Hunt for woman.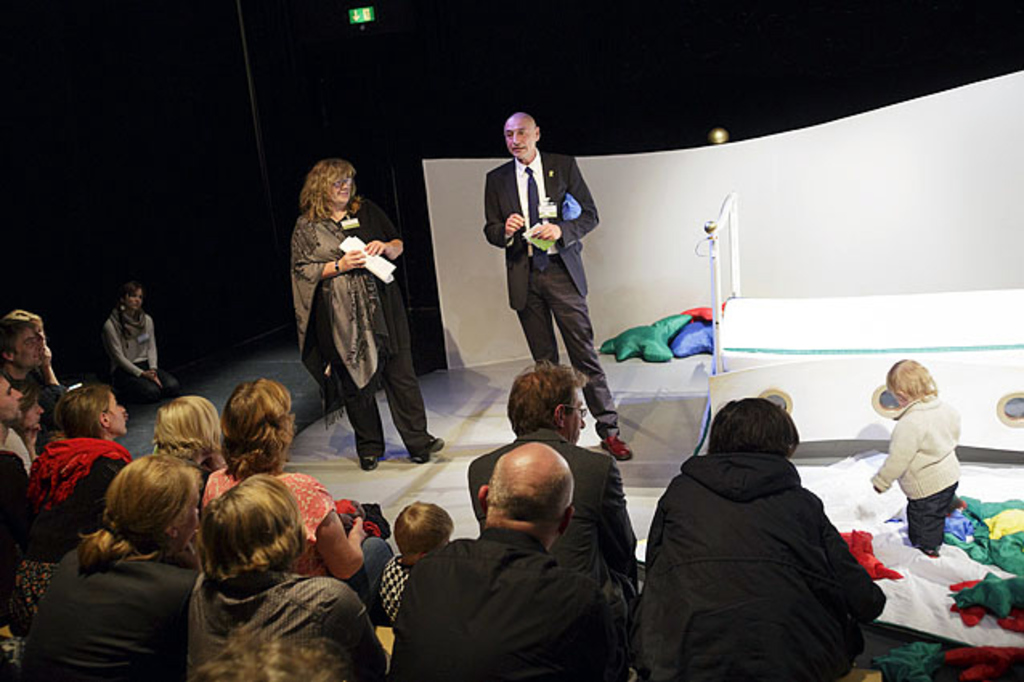
Hunted down at l=286, t=162, r=396, b=465.
